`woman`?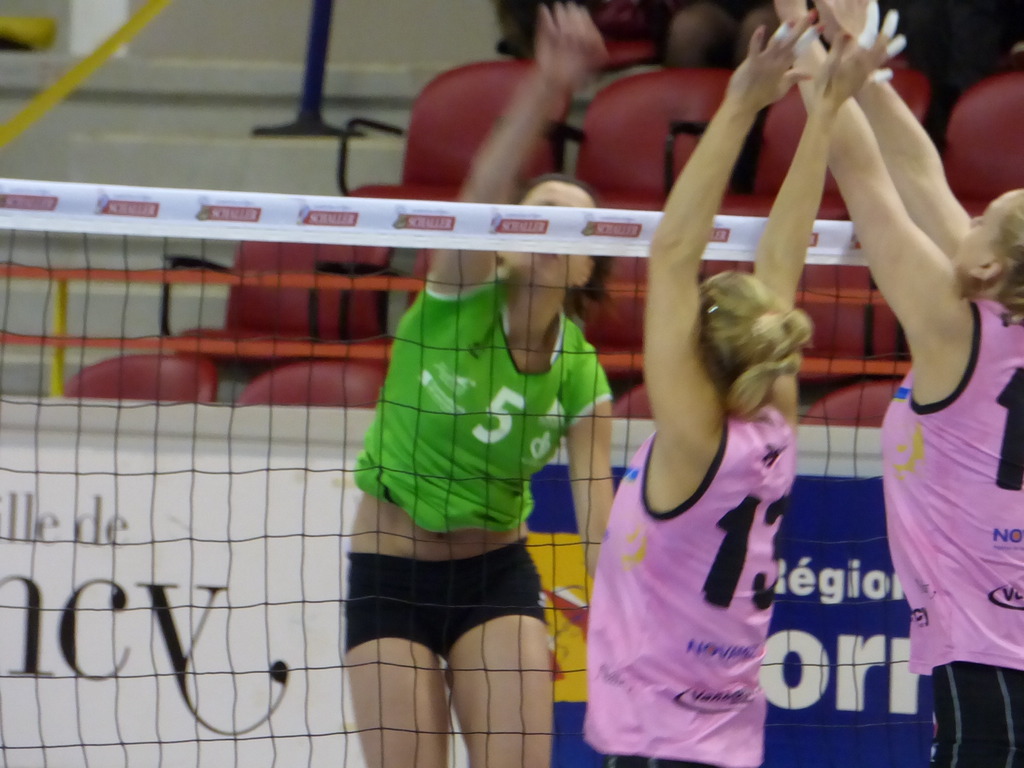
bbox=[587, 201, 825, 758]
